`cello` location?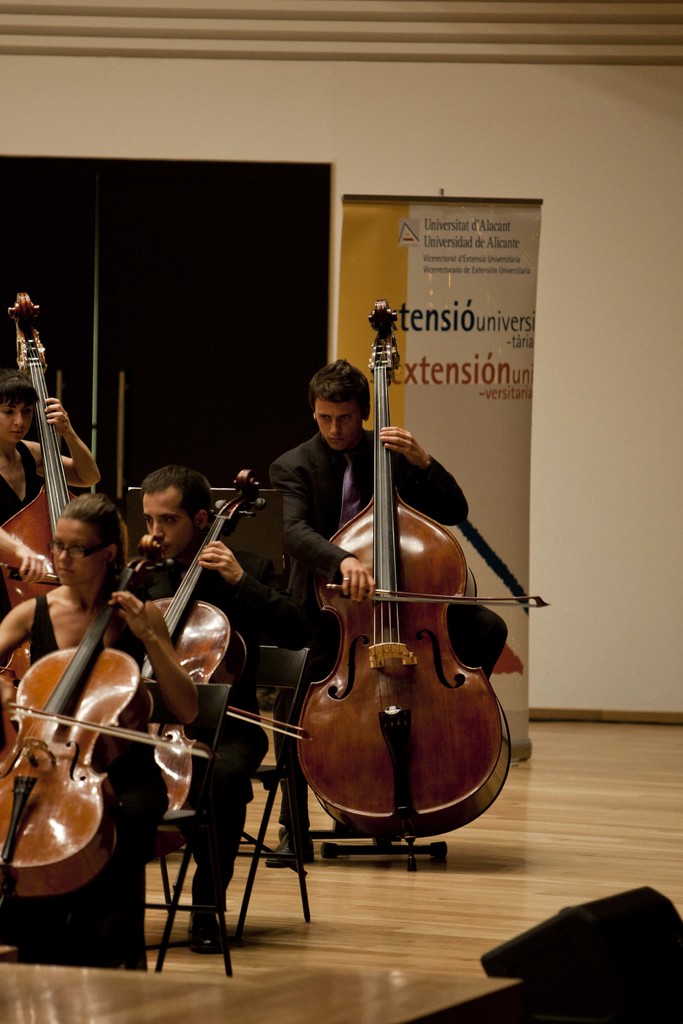
rect(295, 301, 551, 874)
